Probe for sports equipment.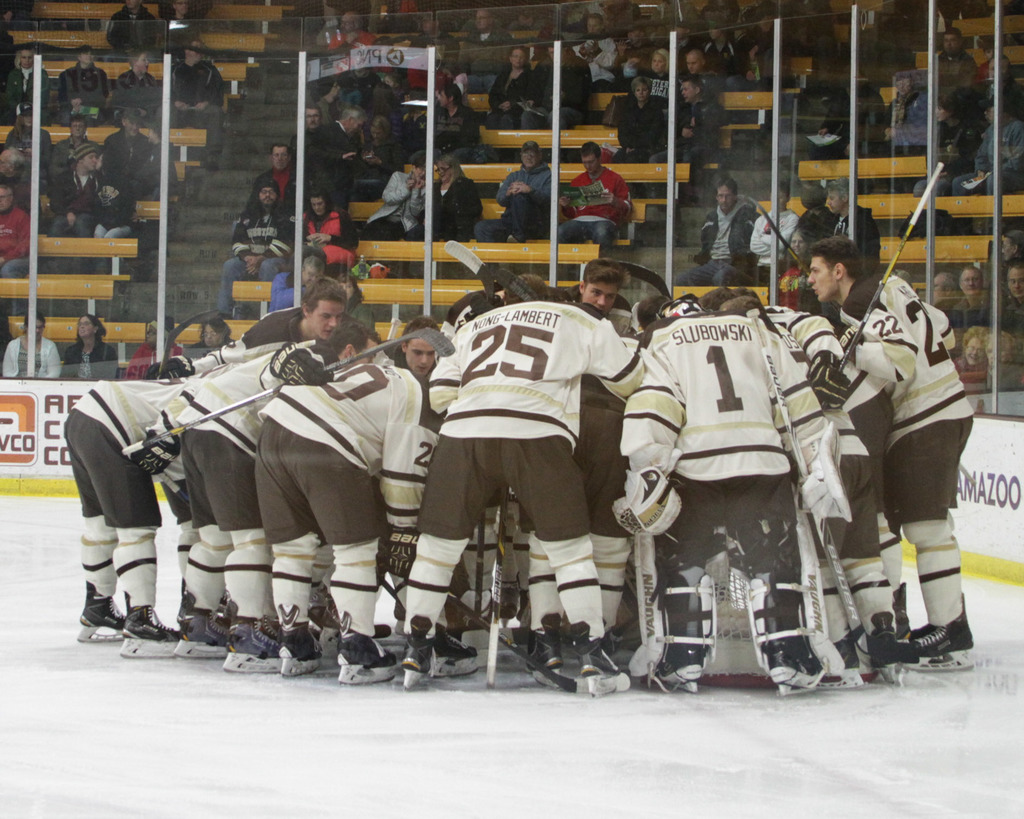
Probe result: select_region(175, 591, 229, 658).
